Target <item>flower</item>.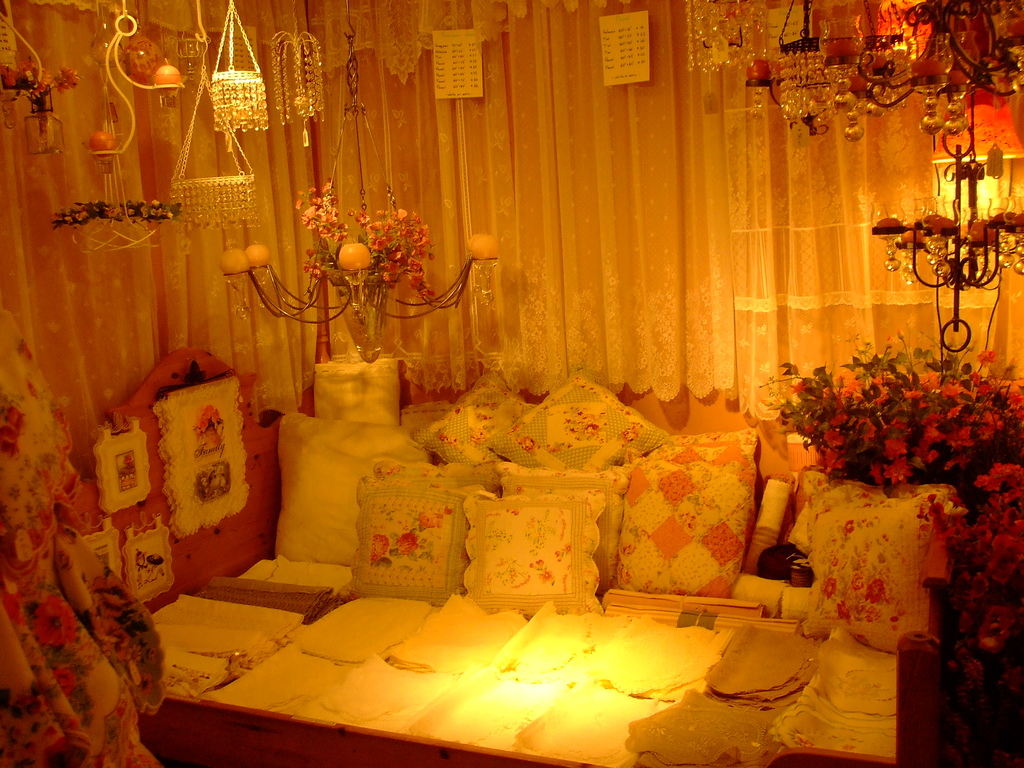
Target region: <box>882,456,915,486</box>.
